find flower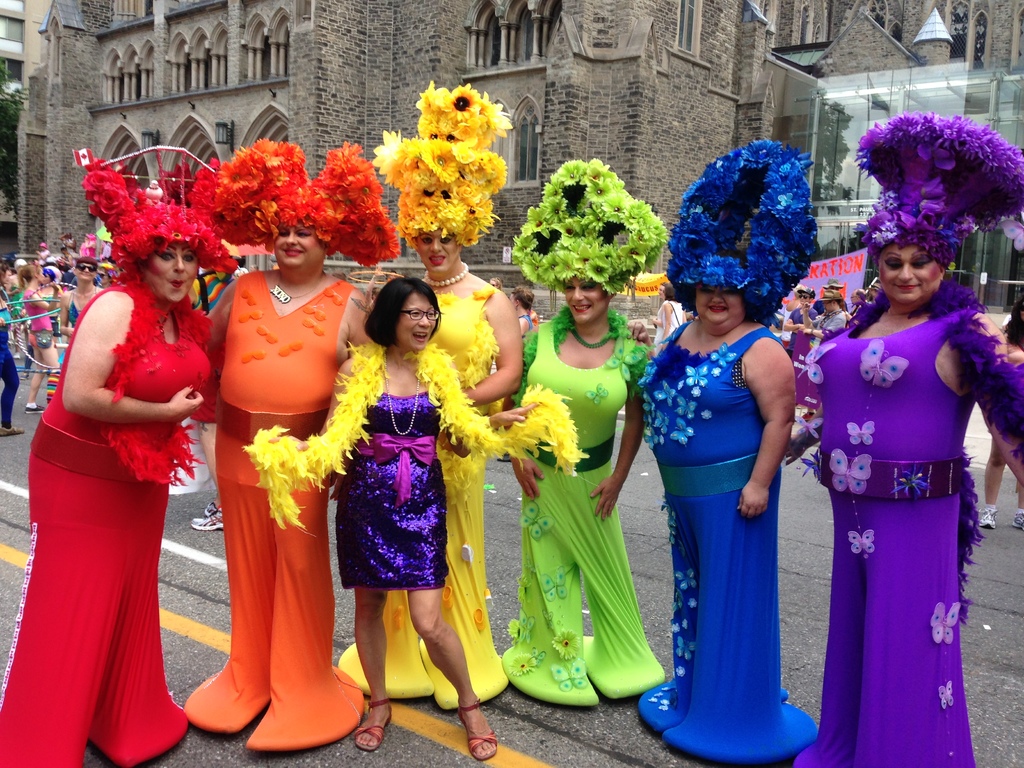
[375,77,514,247]
